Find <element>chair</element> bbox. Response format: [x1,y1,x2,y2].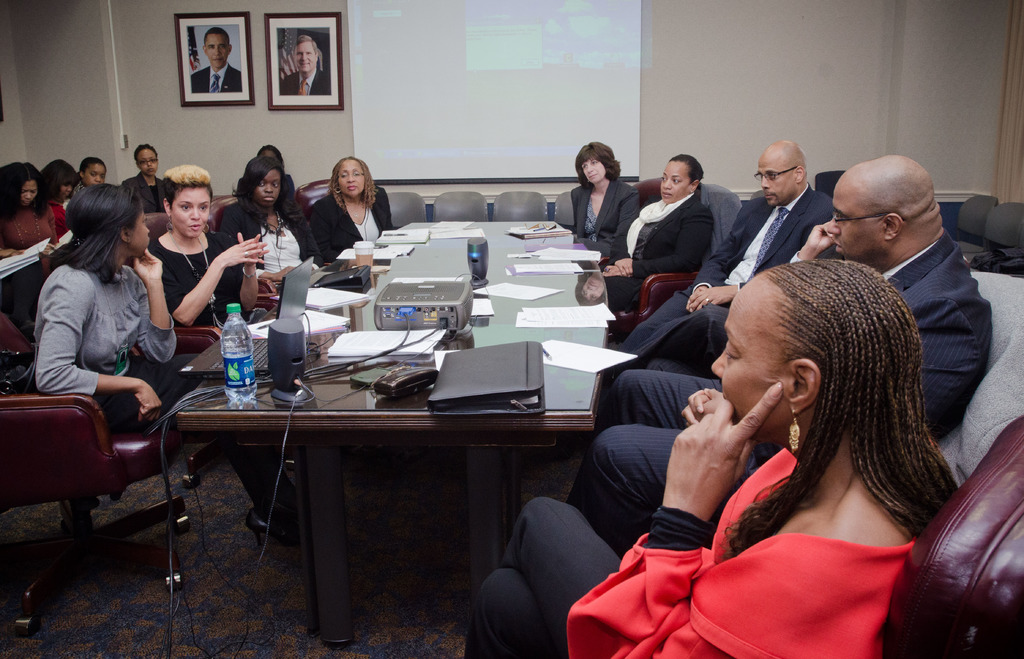
[434,190,490,223].
